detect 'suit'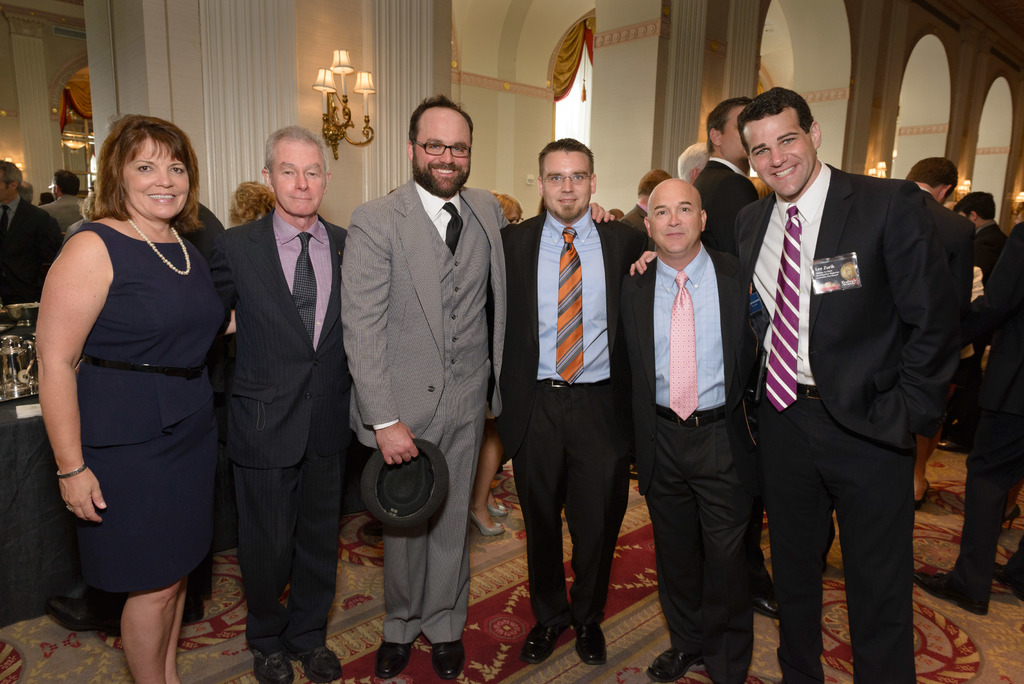
(left=618, top=203, right=648, bottom=229)
